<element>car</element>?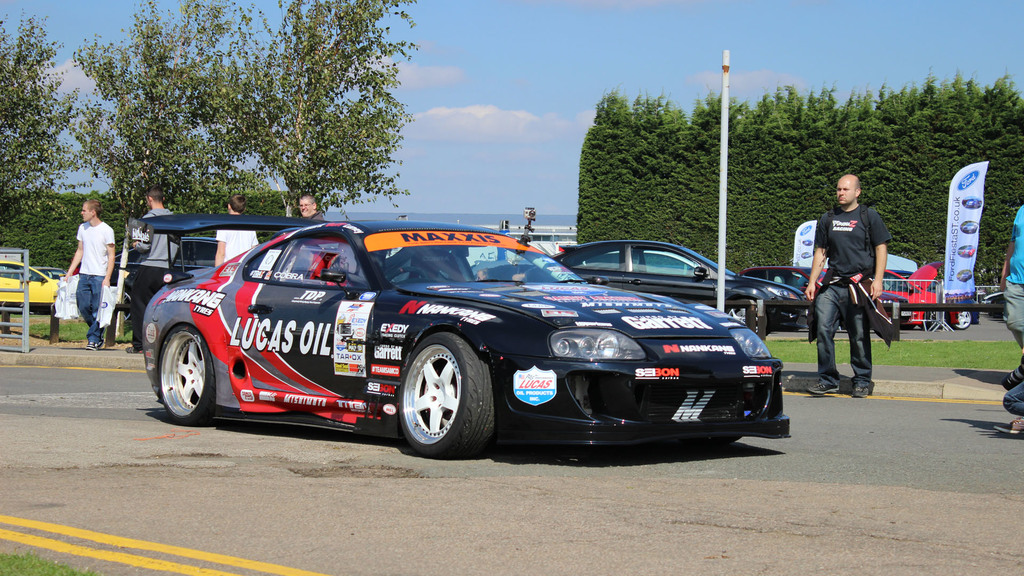
(left=817, top=261, right=945, bottom=327)
